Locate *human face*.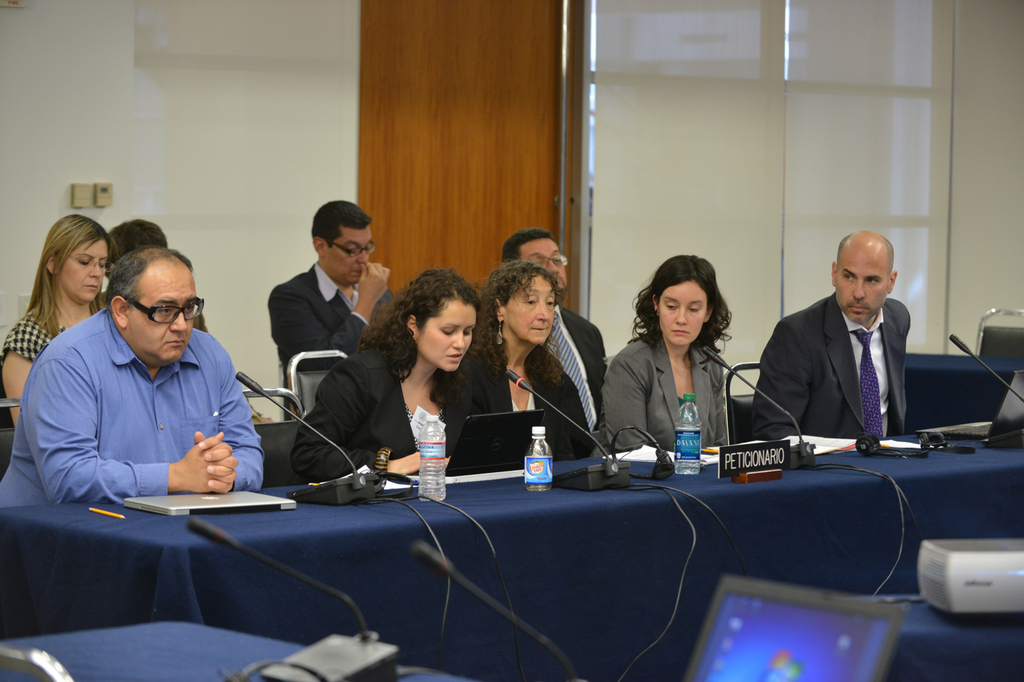
Bounding box: BBox(419, 303, 474, 371).
